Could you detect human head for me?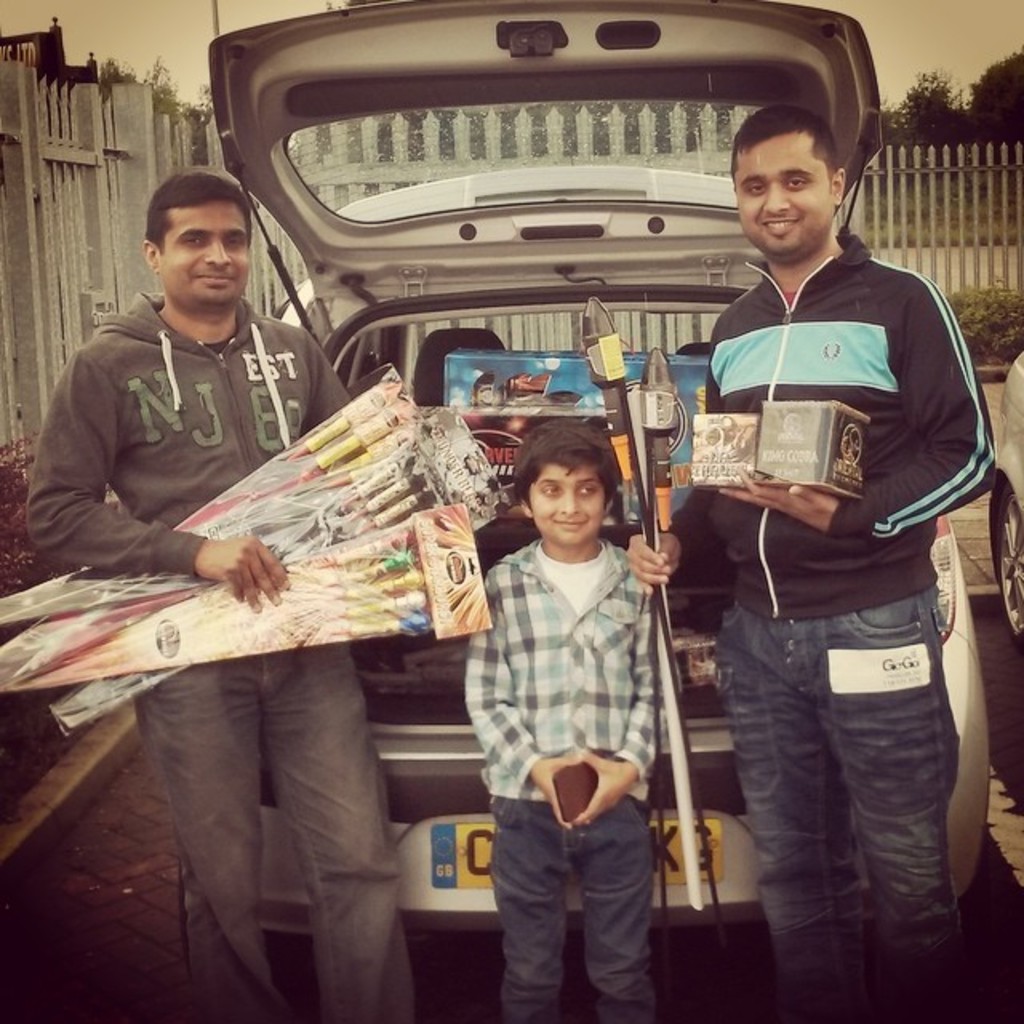
Detection result: (136, 163, 259, 314).
